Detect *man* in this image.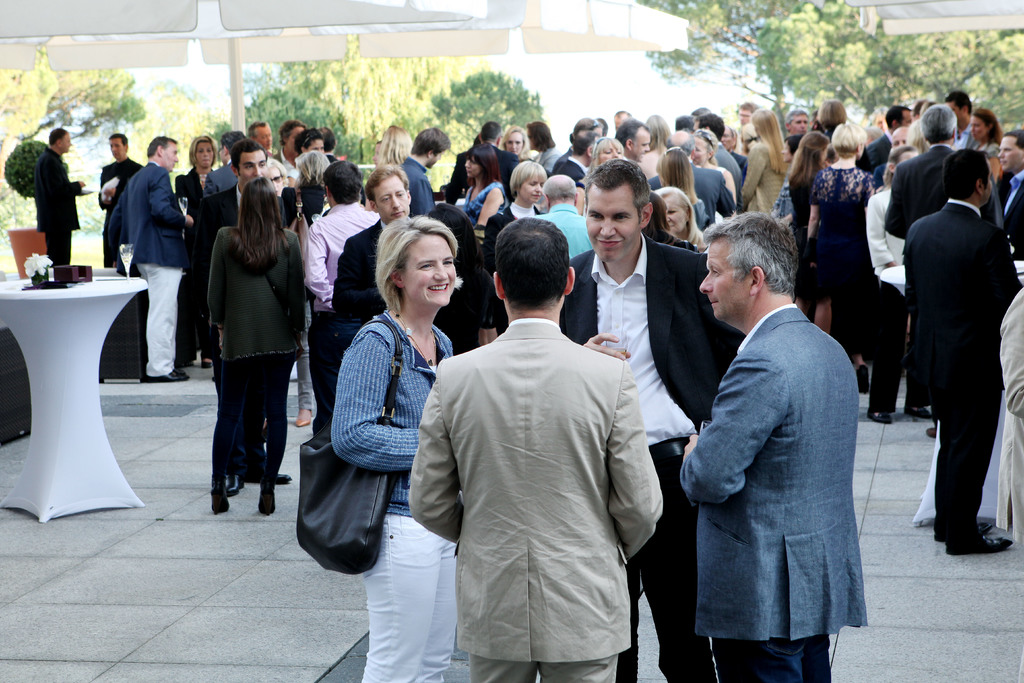
Detection: Rect(737, 101, 760, 125).
